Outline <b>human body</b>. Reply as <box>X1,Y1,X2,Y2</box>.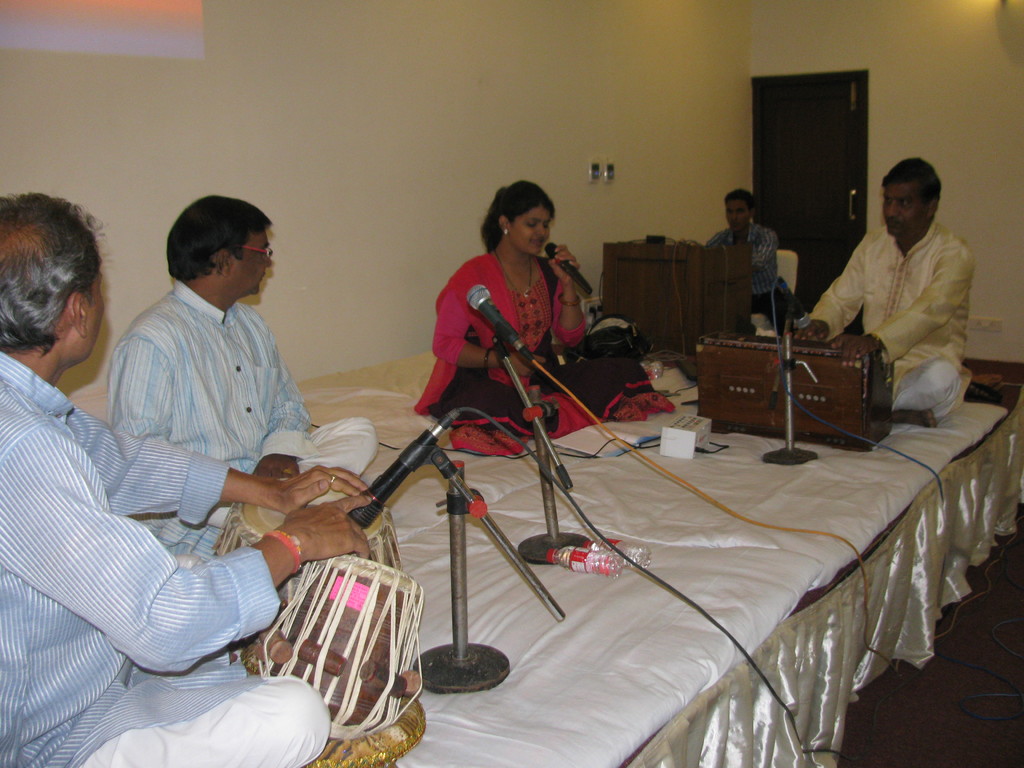
<box>0,353,382,767</box>.
